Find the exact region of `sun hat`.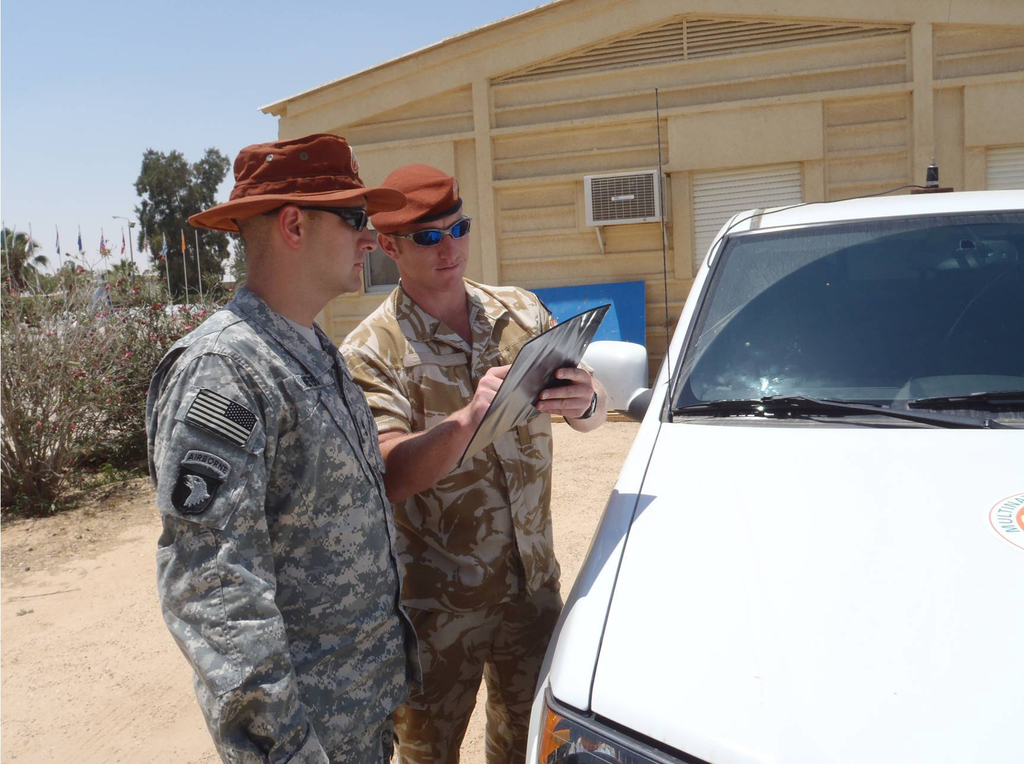
Exact region: box=[358, 160, 467, 234].
